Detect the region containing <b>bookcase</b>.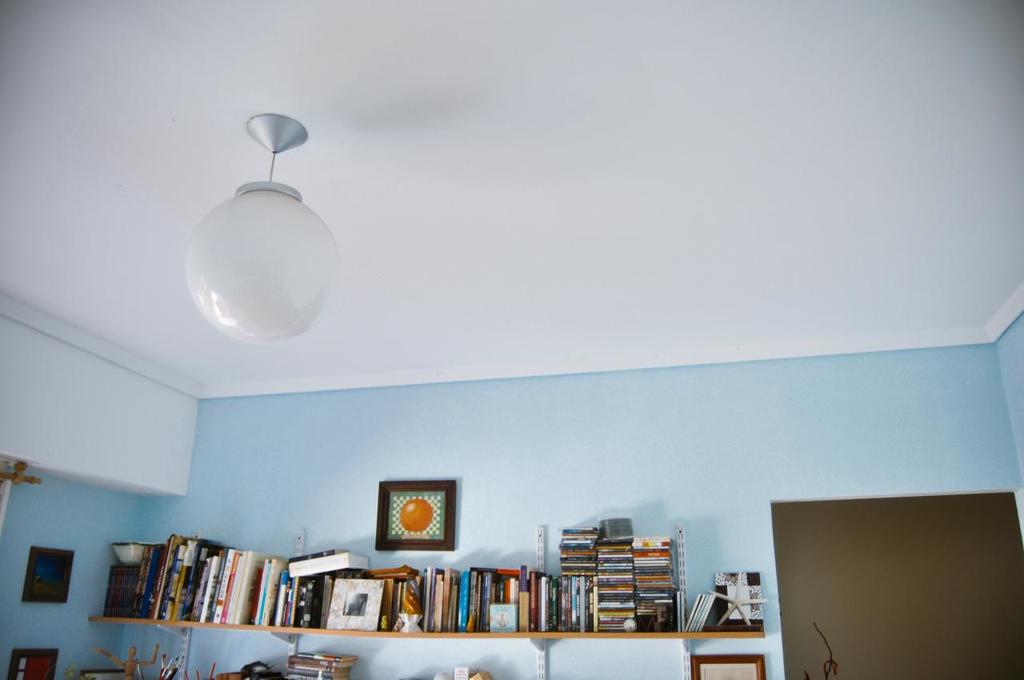
83/513/770/639.
